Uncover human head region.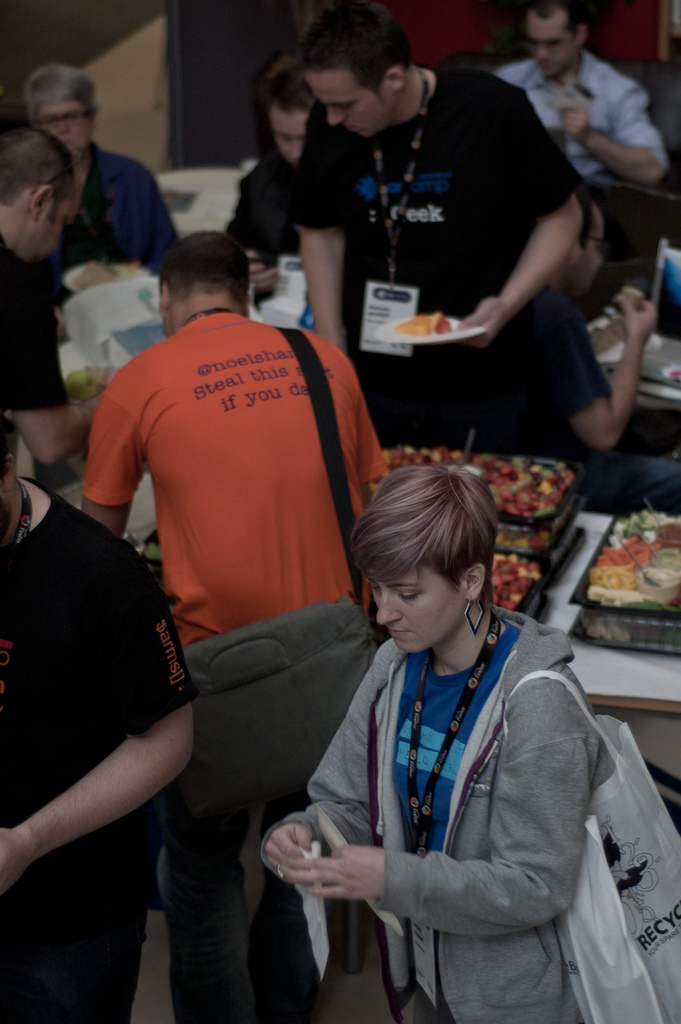
Uncovered: [266, 62, 316, 168].
